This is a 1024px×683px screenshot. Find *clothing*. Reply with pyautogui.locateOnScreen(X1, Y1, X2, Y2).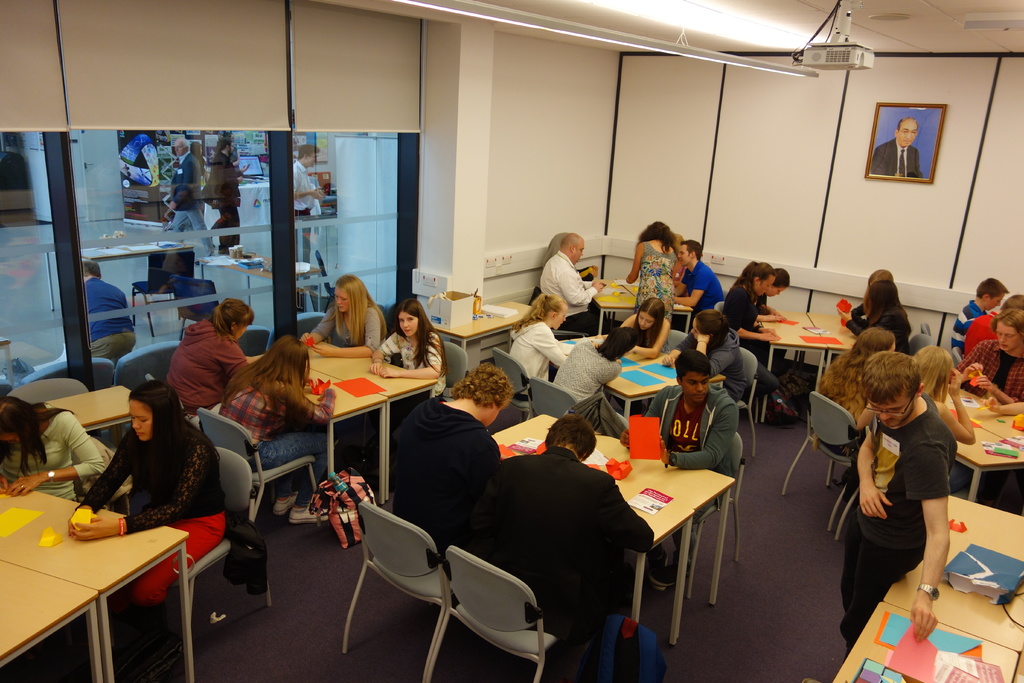
pyautogui.locateOnScreen(388, 386, 495, 575).
